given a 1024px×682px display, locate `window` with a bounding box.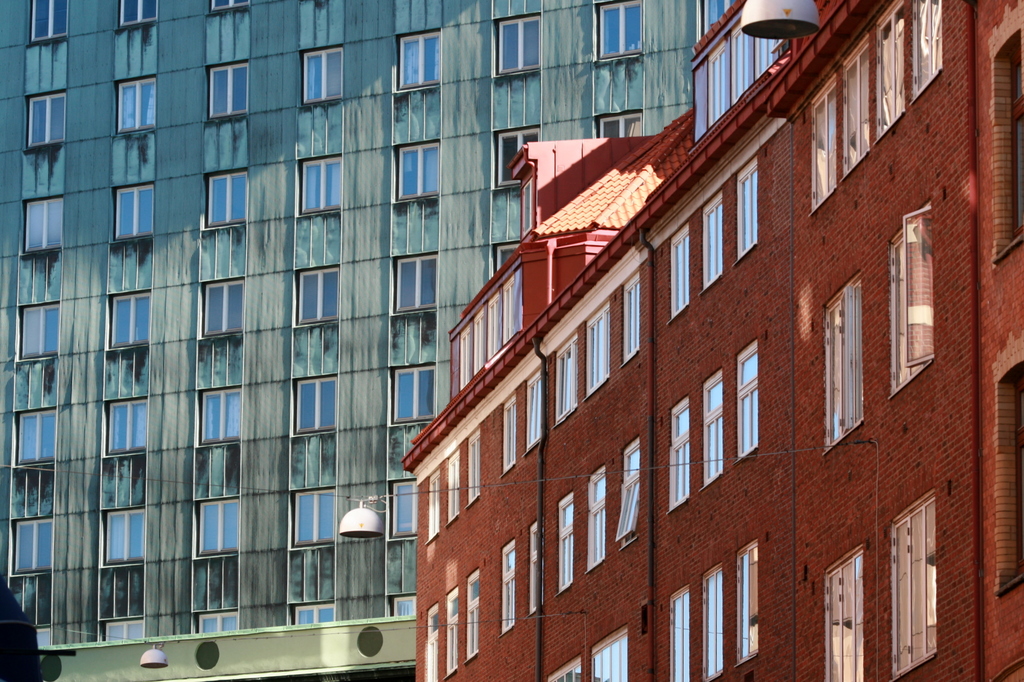
Located: 292, 601, 334, 626.
